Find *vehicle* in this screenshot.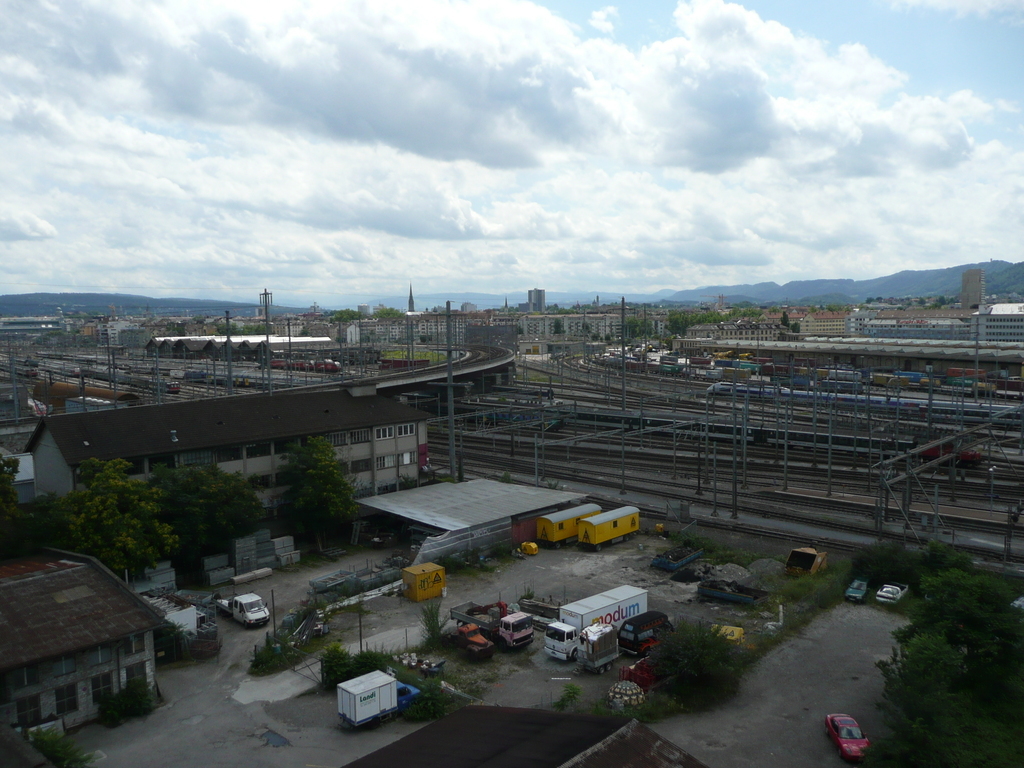
The bounding box for *vehicle* is l=208, t=588, r=272, b=626.
